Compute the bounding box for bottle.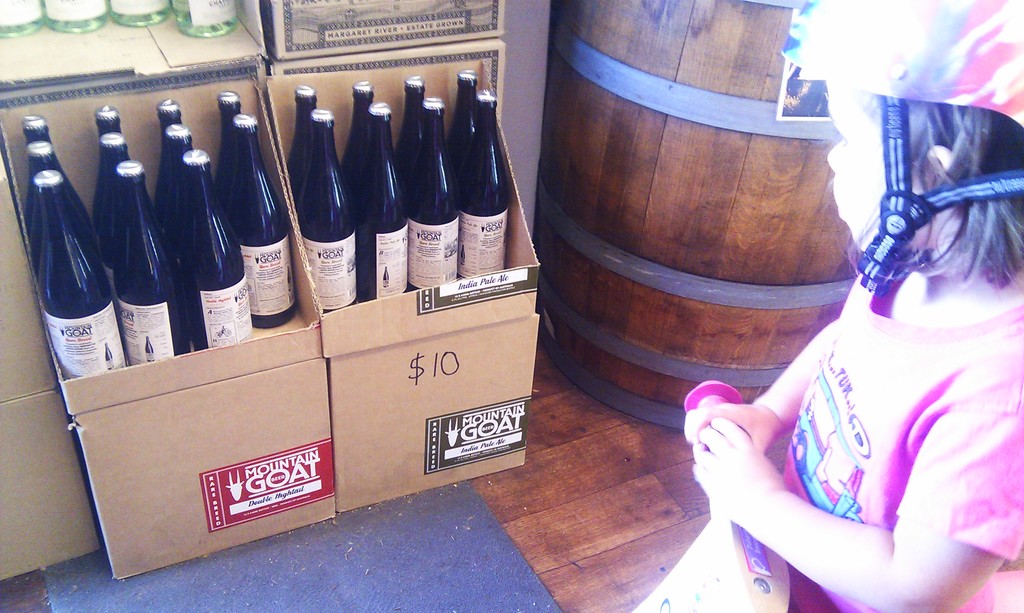
105:346:114:372.
